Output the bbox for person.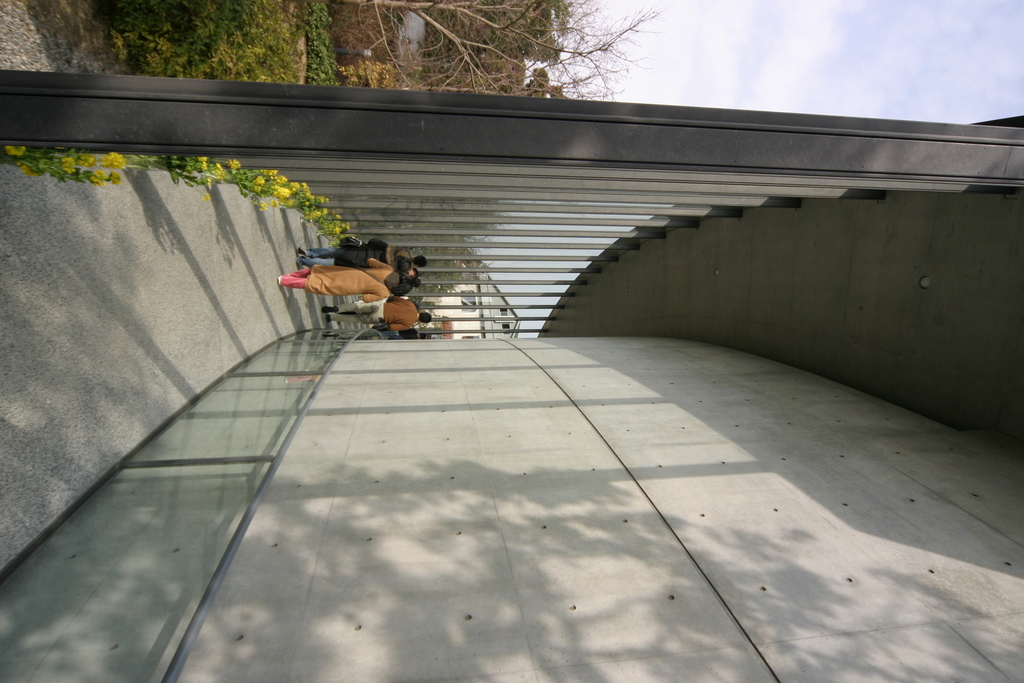
left=294, top=233, right=413, bottom=263.
